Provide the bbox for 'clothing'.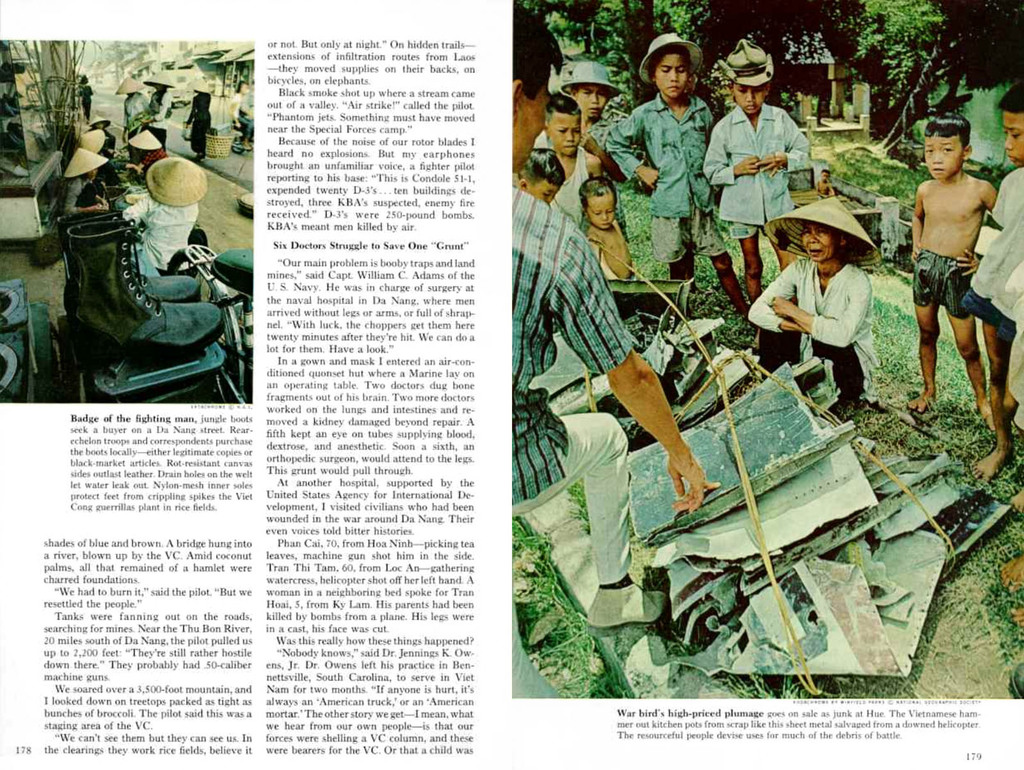
bbox=(187, 91, 211, 154).
